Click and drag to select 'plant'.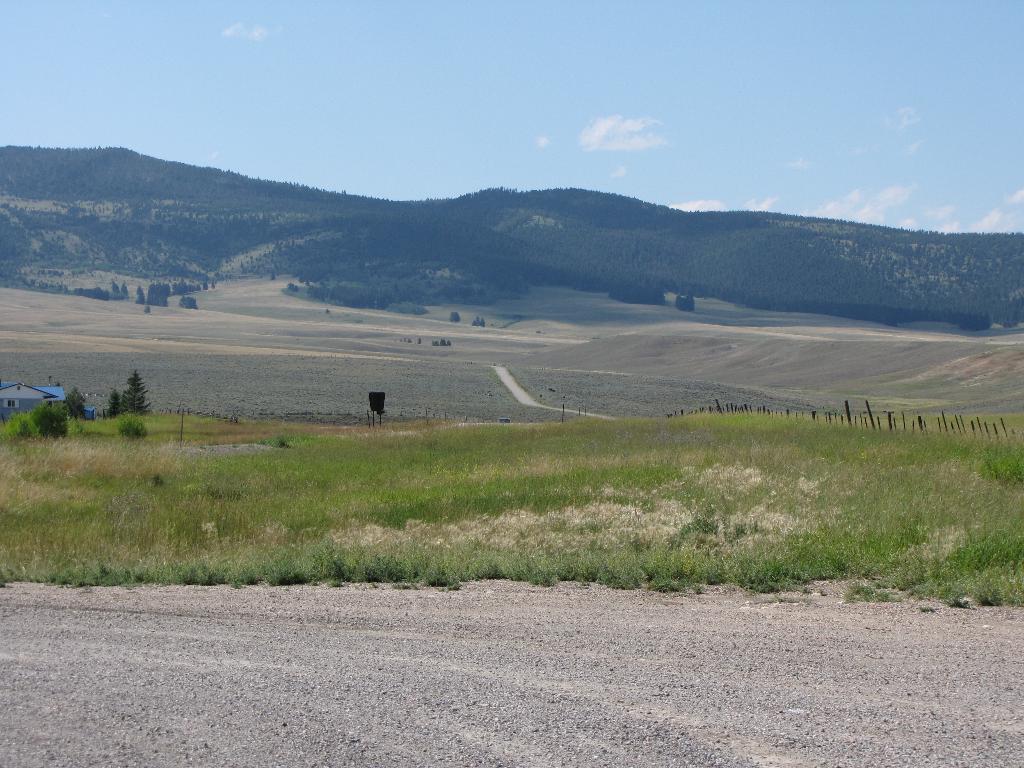
Selection: (475, 316, 486, 322).
